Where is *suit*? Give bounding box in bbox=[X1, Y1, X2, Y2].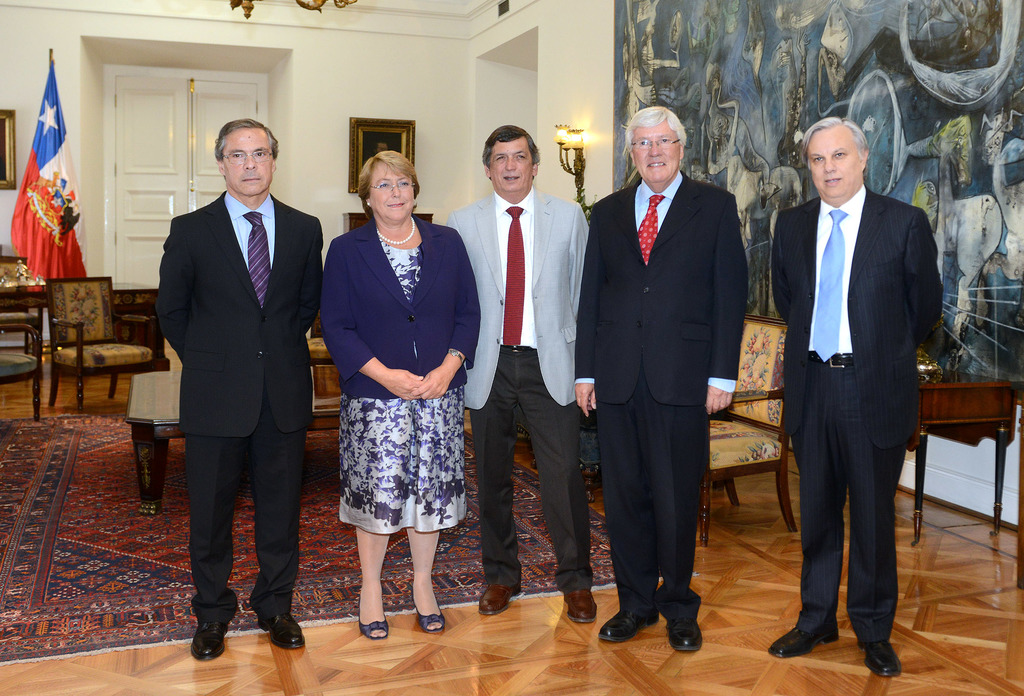
bbox=[157, 188, 325, 626].
